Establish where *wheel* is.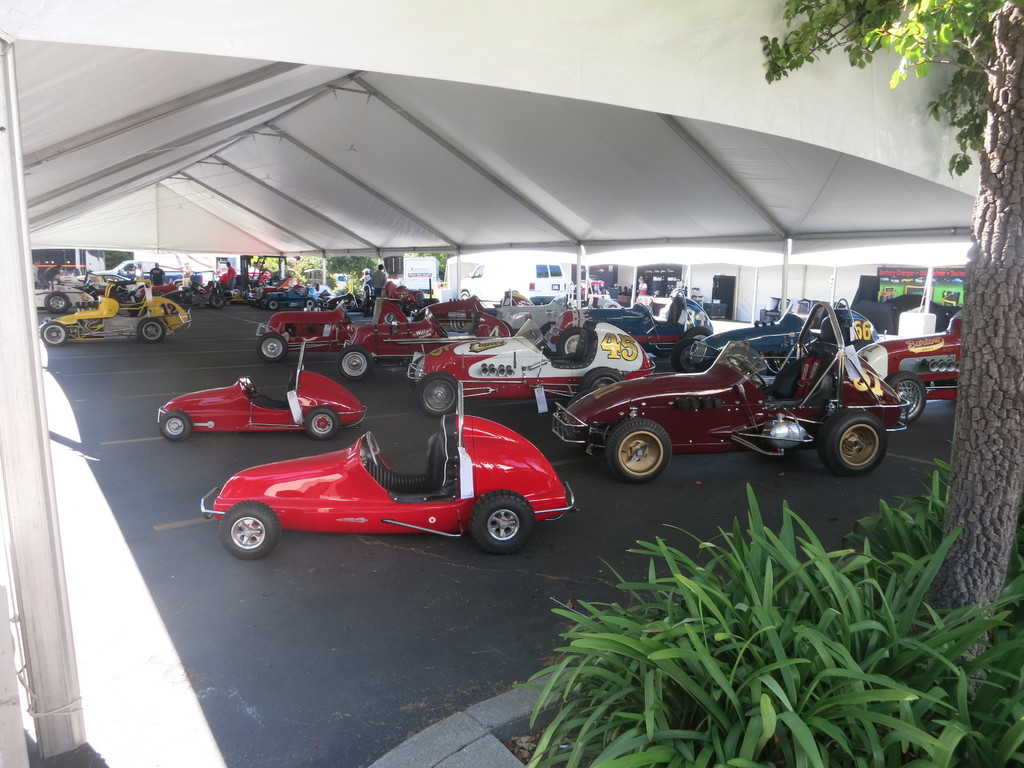
Established at (415, 372, 457, 417).
